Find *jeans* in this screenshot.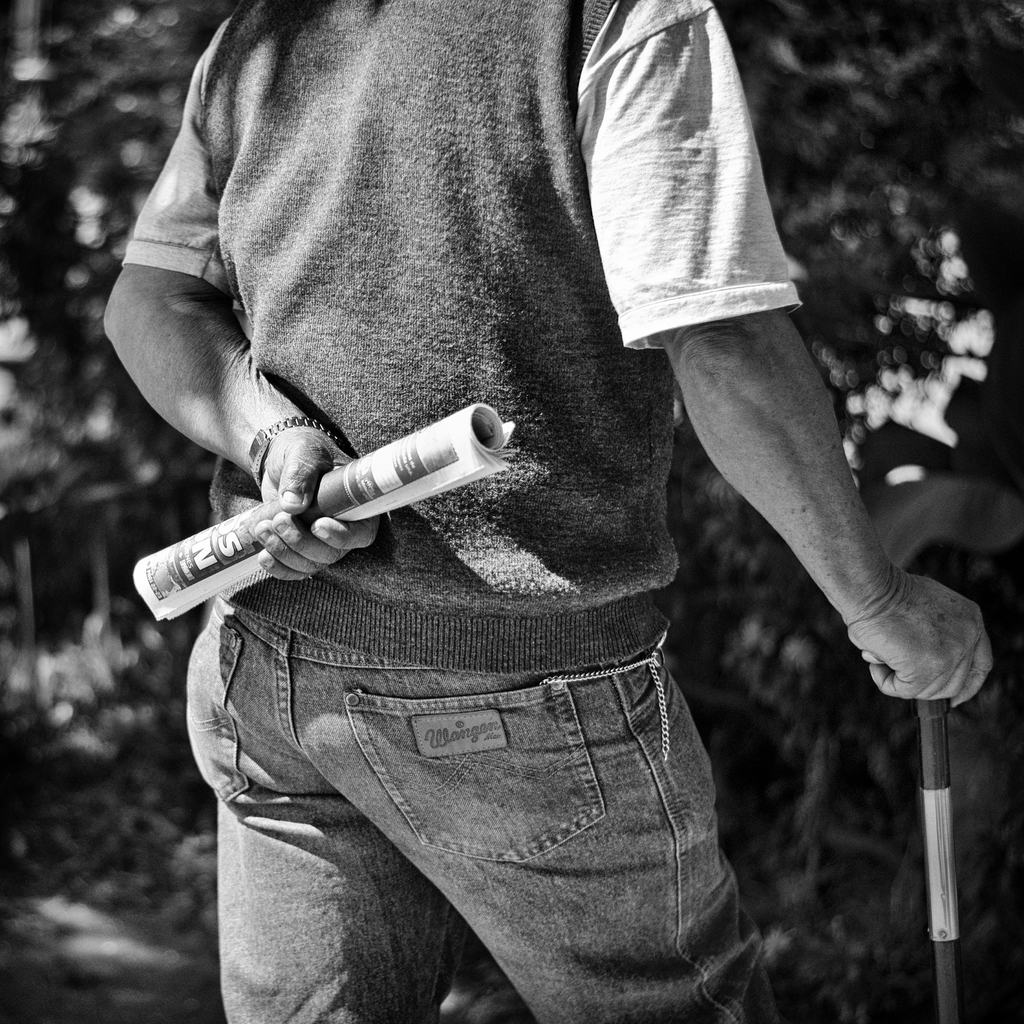
The bounding box for *jeans* is bbox=(166, 593, 776, 1005).
